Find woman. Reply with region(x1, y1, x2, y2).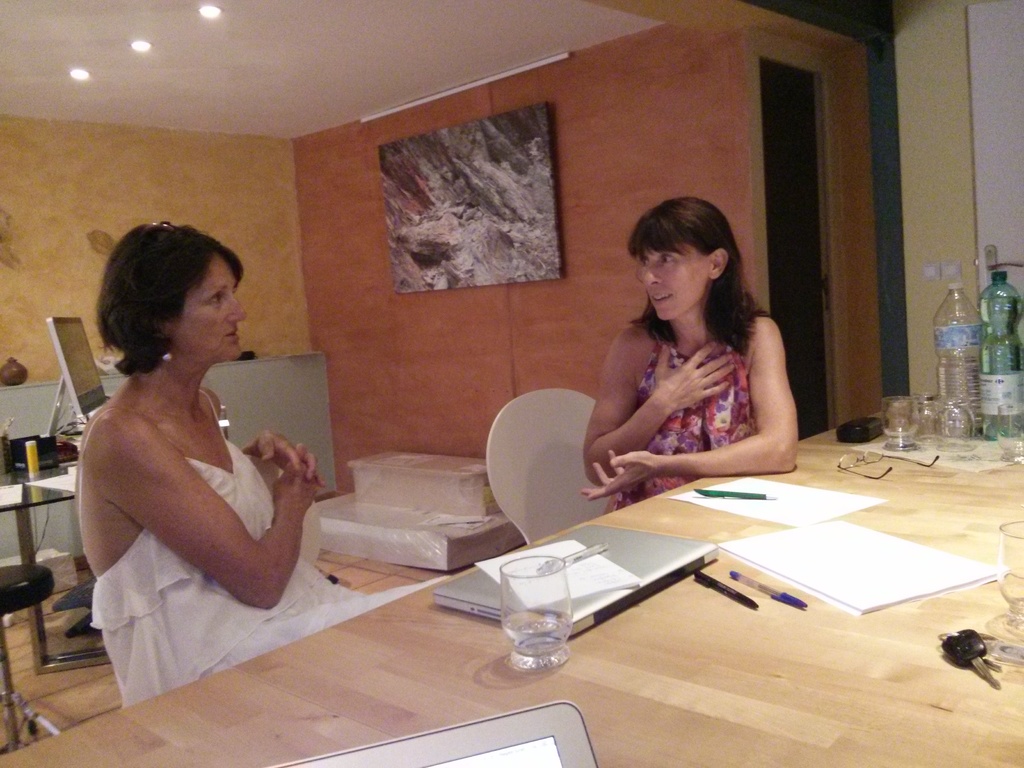
region(579, 198, 796, 516).
